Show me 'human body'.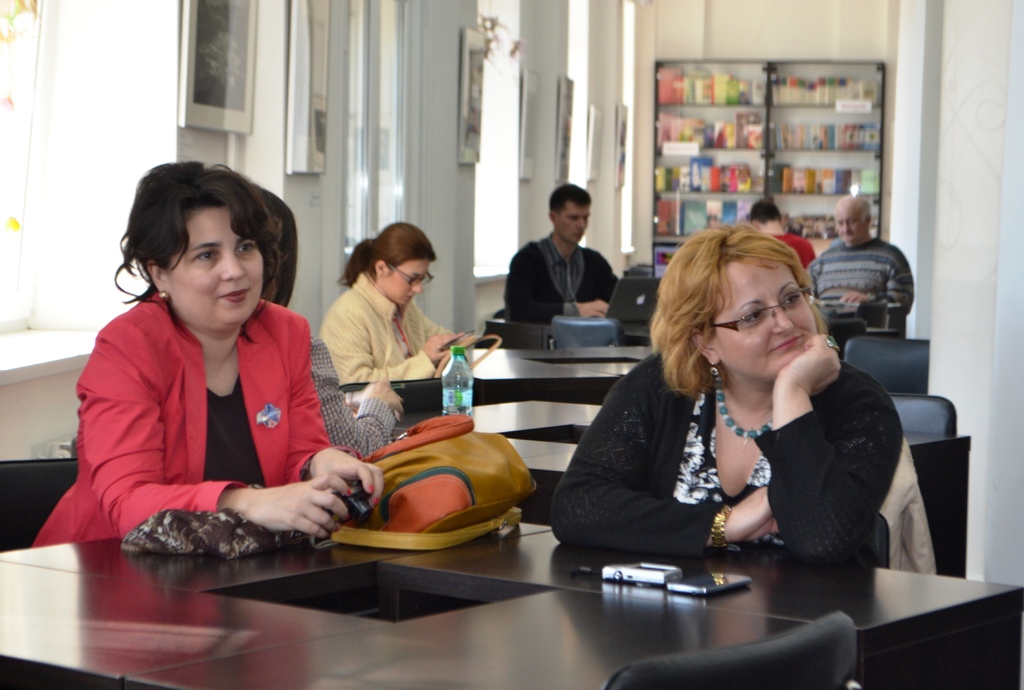
'human body' is here: [314,334,410,466].
